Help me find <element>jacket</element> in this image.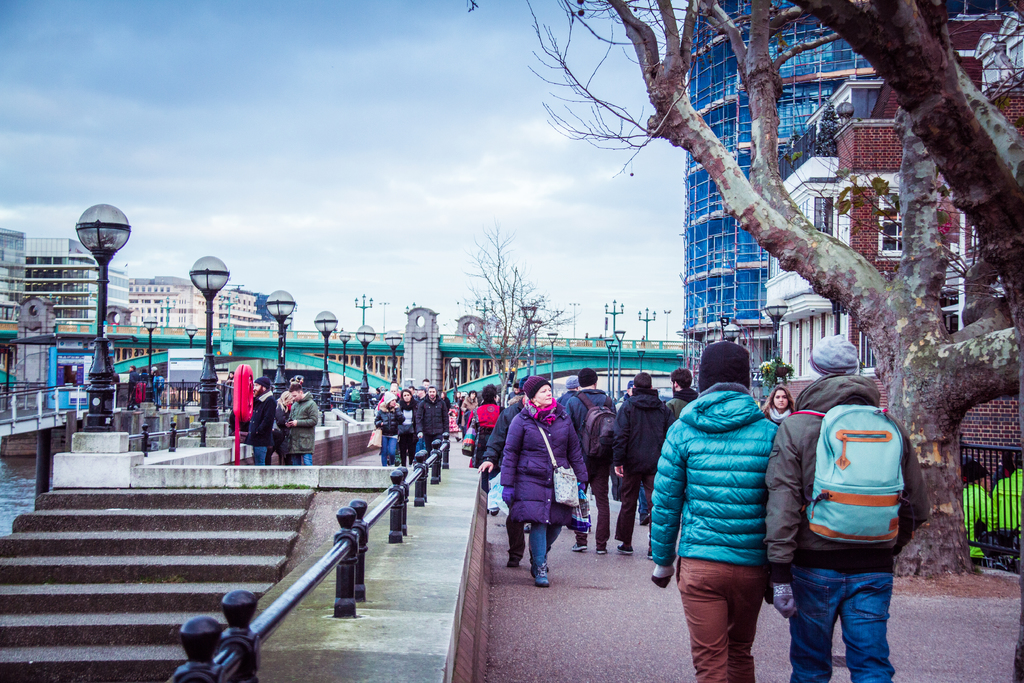
Found it: 607/385/662/500.
